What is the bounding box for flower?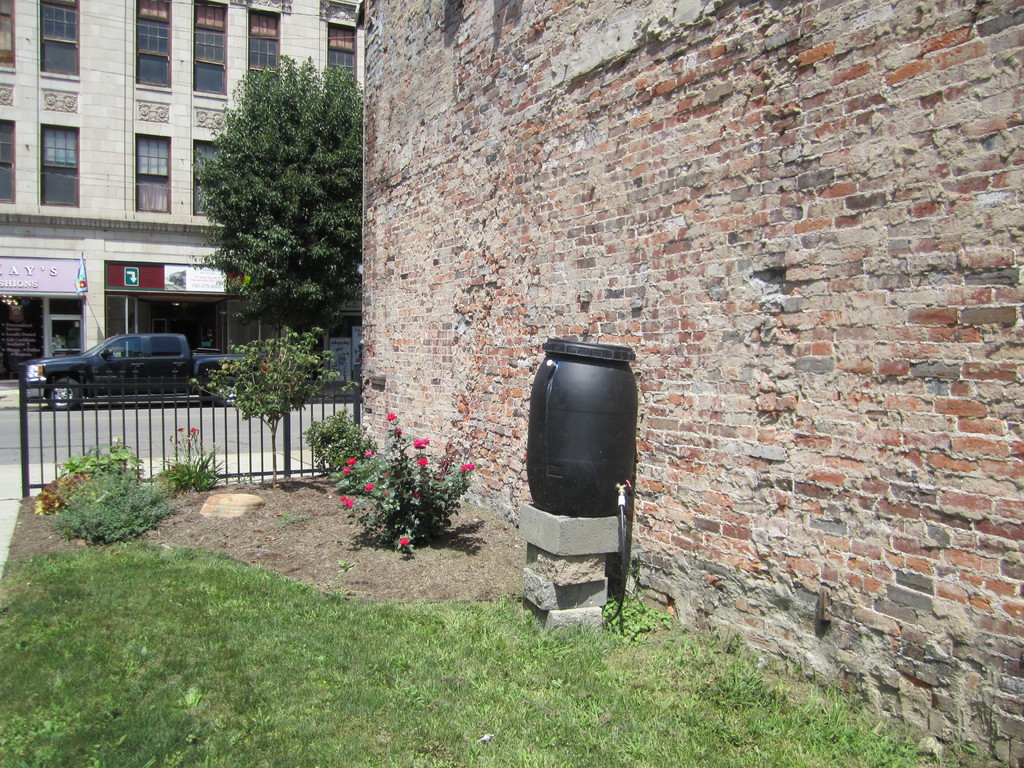
{"x1": 385, "y1": 409, "x2": 401, "y2": 426}.
